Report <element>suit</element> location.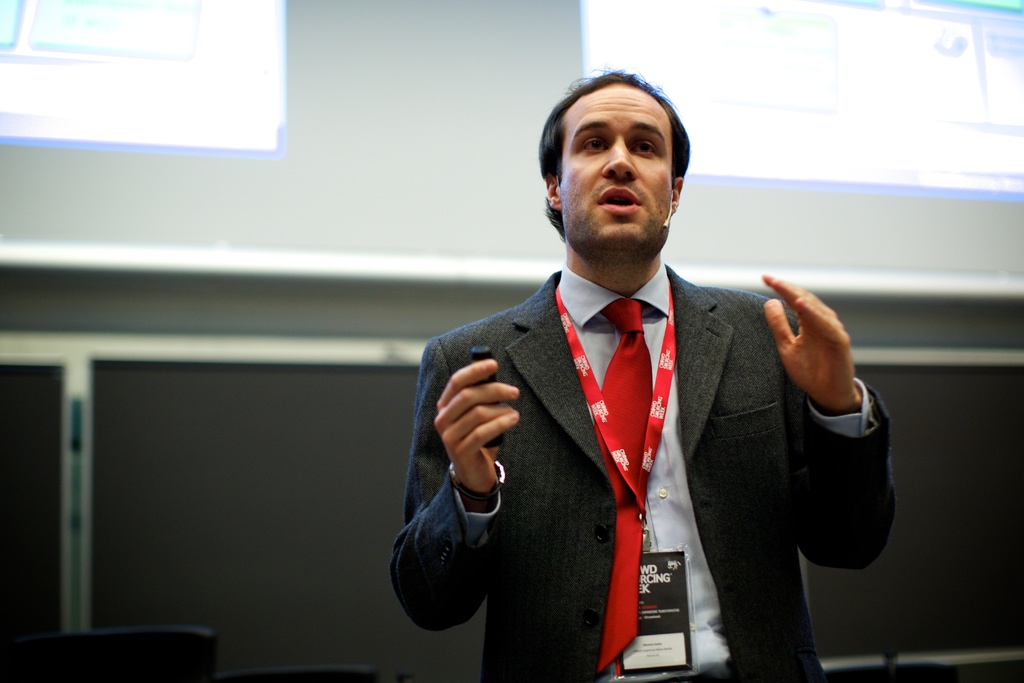
Report: (482, 195, 888, 652).
